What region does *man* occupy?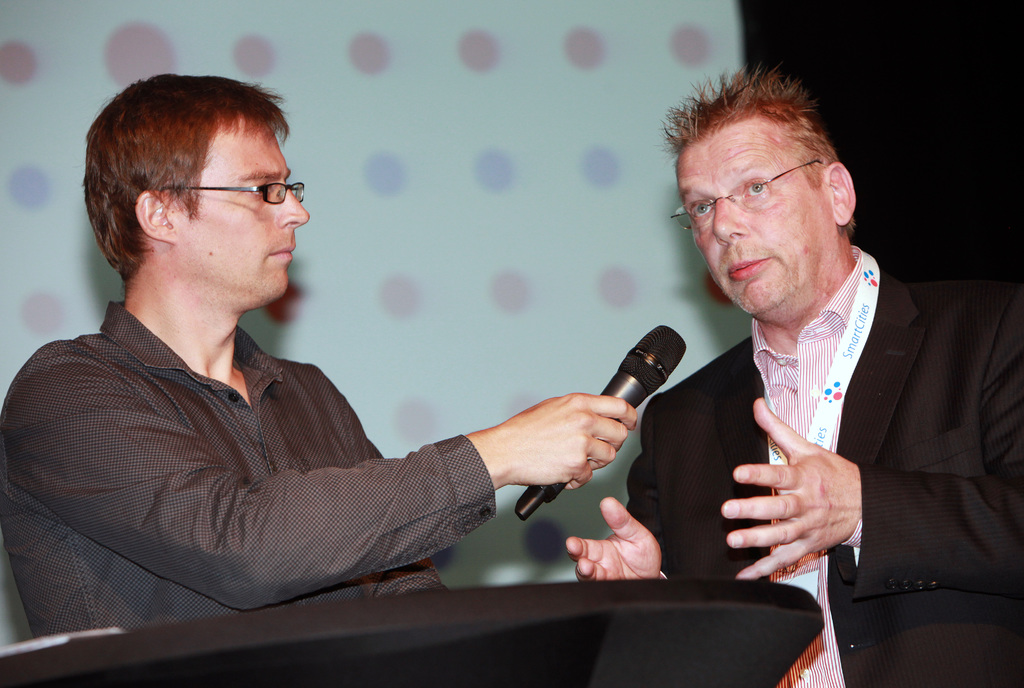
select_region(547, 58, 1023, 687).
